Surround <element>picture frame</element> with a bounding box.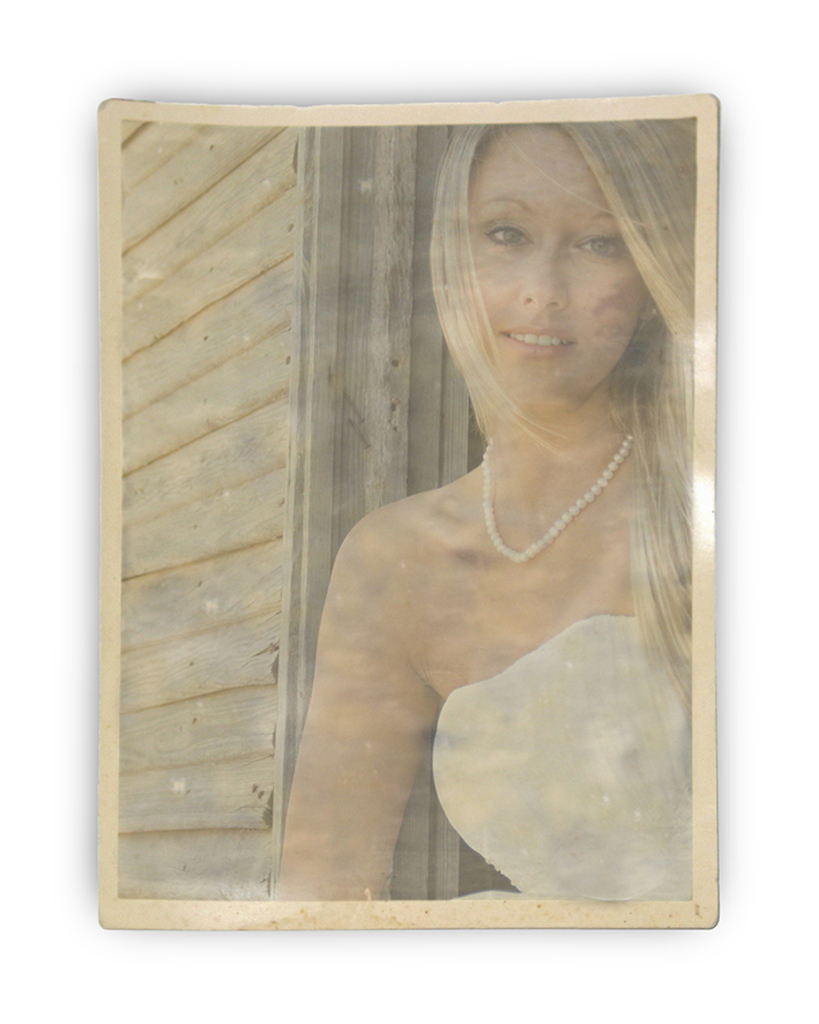
[left=103, top=109, right=727, bottom=938].
